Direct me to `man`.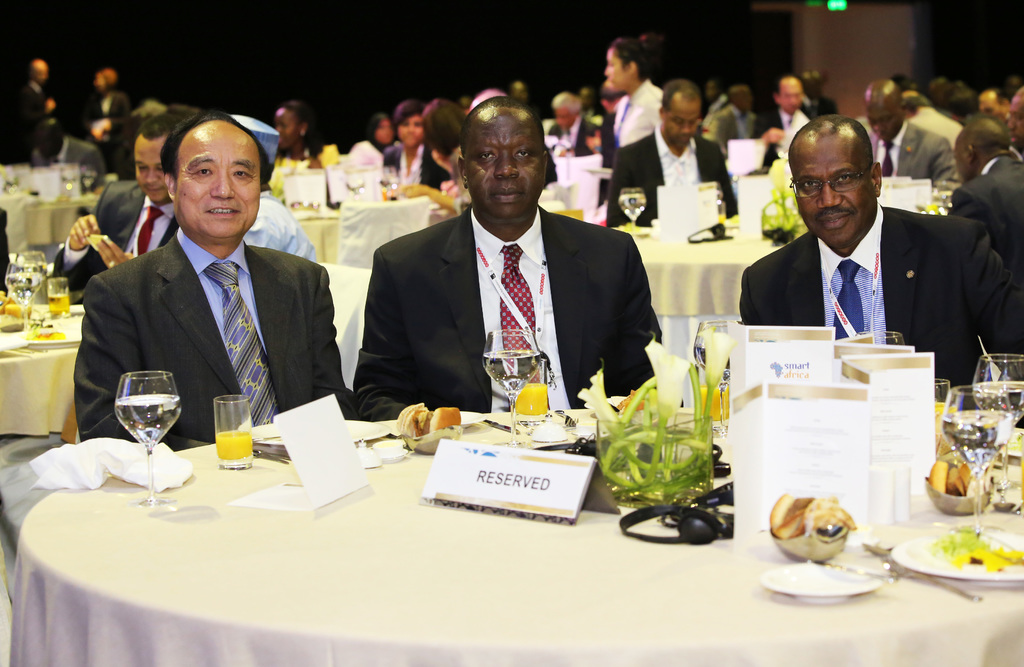
Direction: 63:122:347:466.
